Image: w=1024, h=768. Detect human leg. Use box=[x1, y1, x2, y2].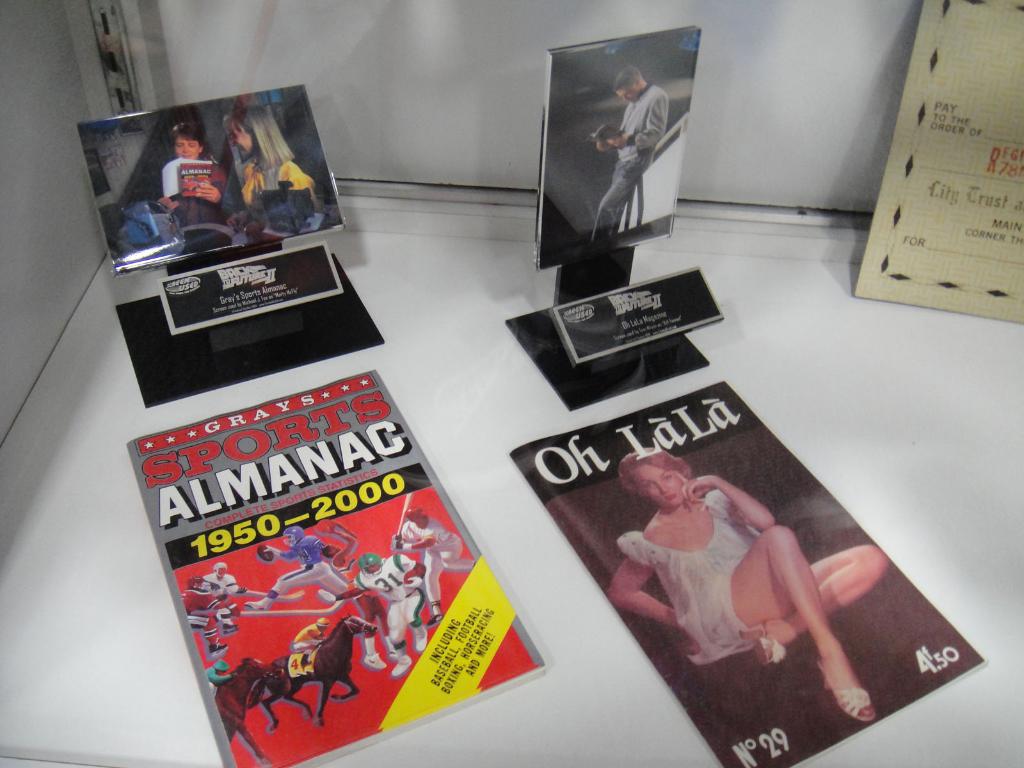
box=[442, 559, 476, 568].
